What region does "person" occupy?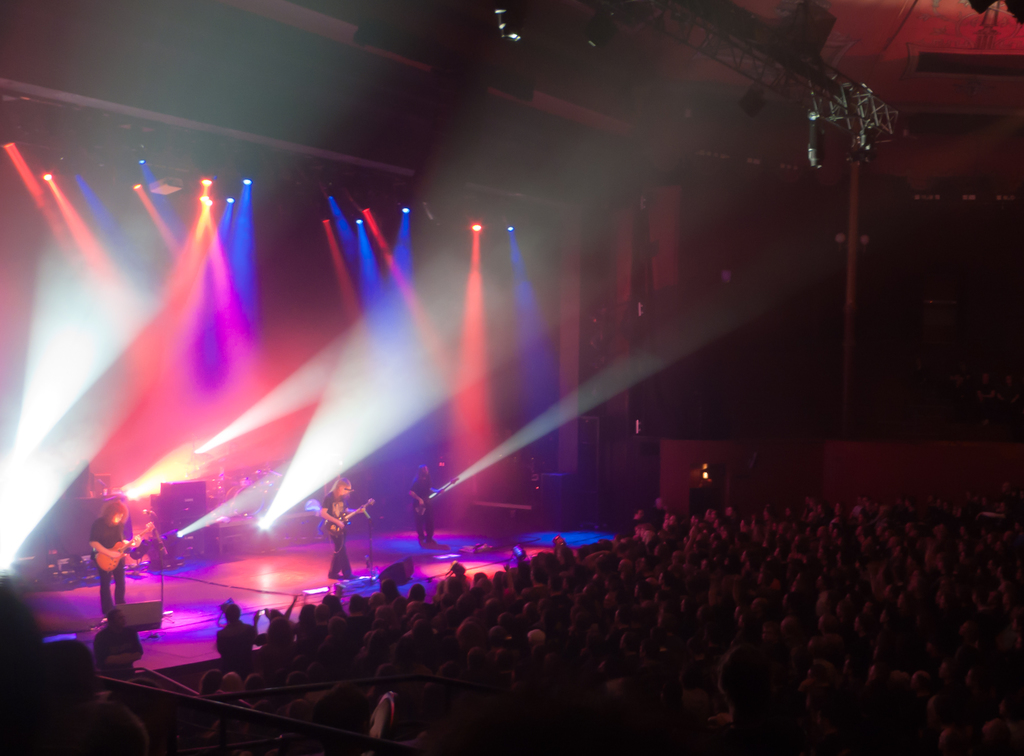
<bbox>90, 498, 131, 615</bbox>.
